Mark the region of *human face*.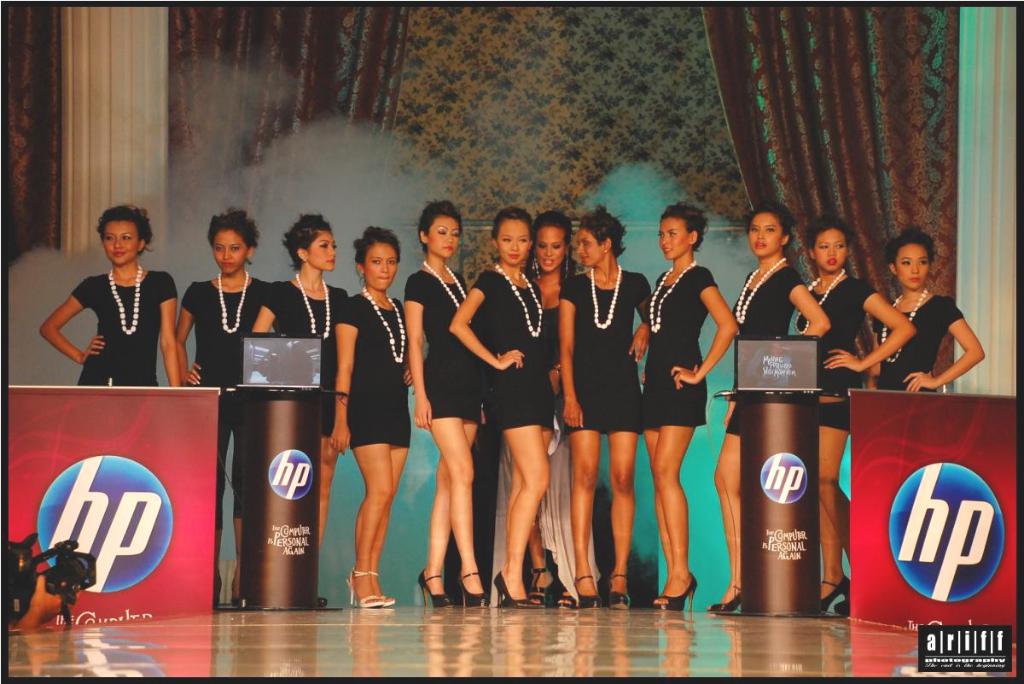
Region: box=[100, 221, 145, 267].
